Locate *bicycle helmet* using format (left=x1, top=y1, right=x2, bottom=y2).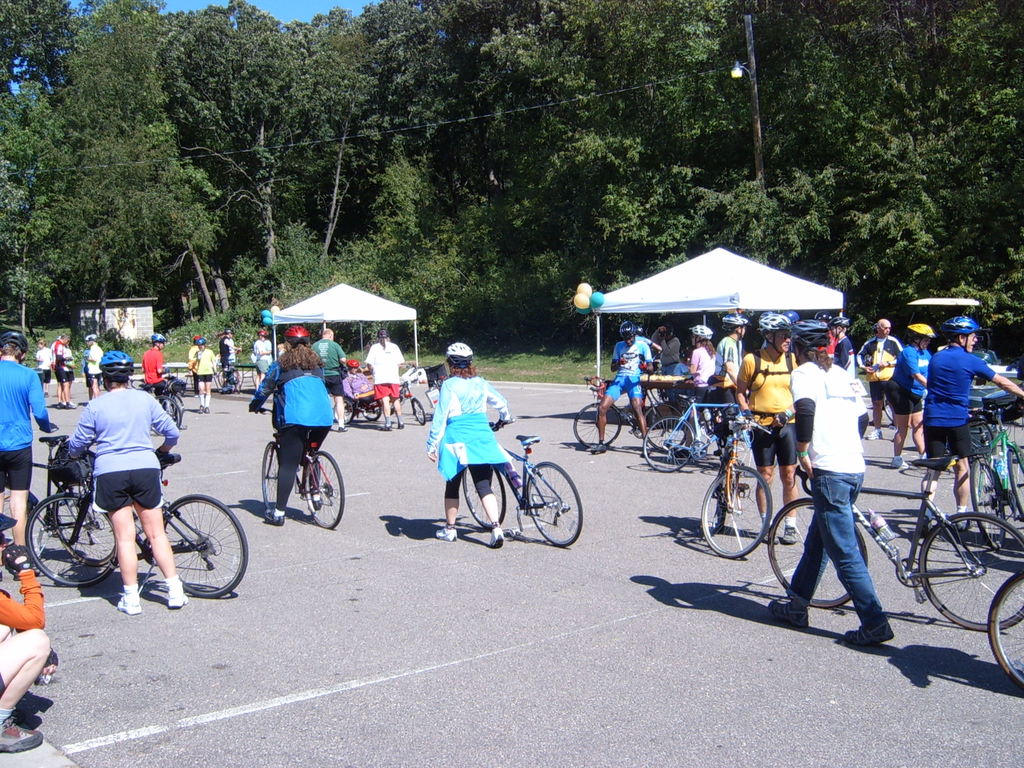
(left=944, top=310, right=984, bottom=342).
